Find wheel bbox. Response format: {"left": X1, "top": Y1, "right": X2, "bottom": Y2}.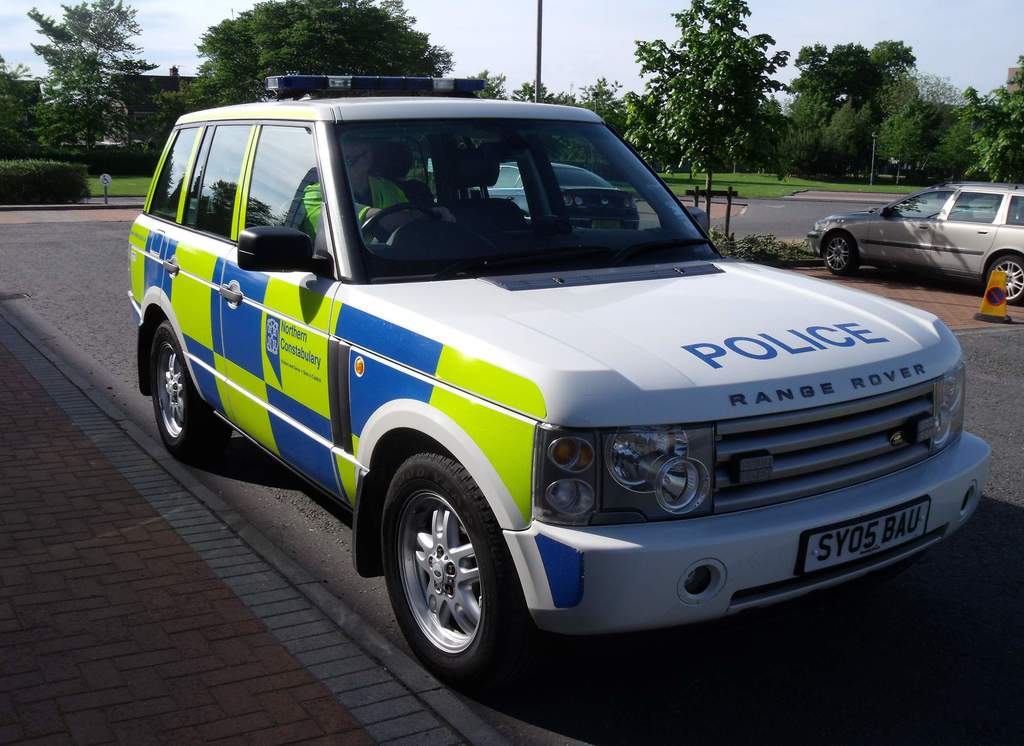
{"left": 379, "top": 444, "right": 538, "bottom": 683}.
